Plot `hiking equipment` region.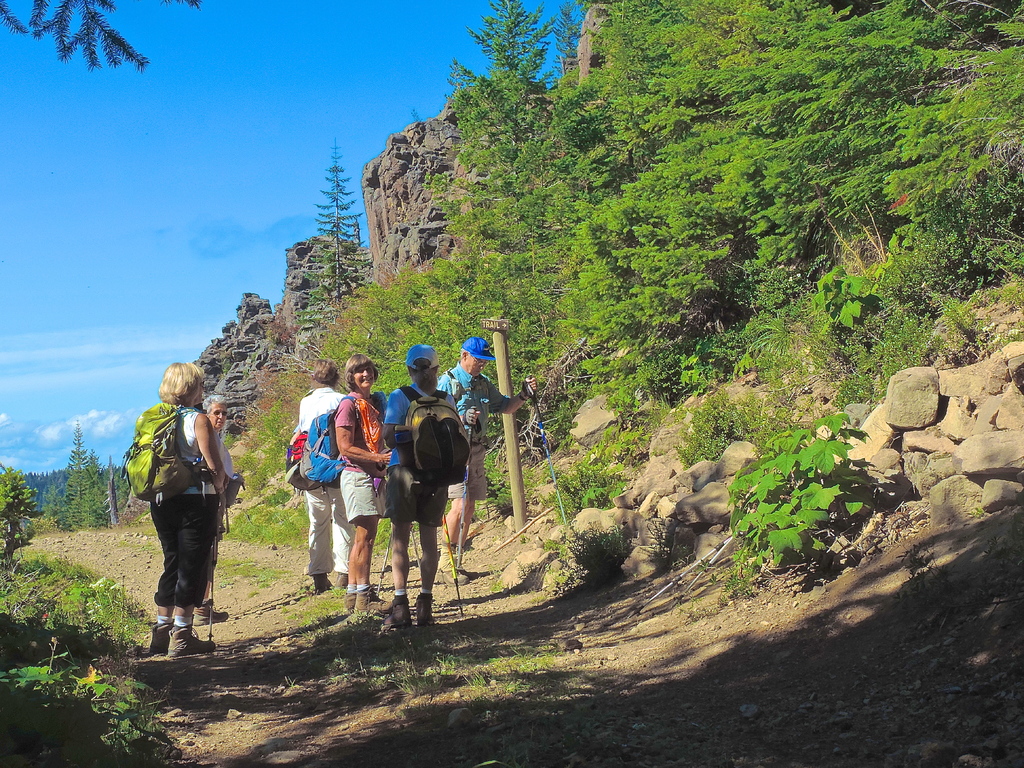
Plotted at [114,405,204,499].
